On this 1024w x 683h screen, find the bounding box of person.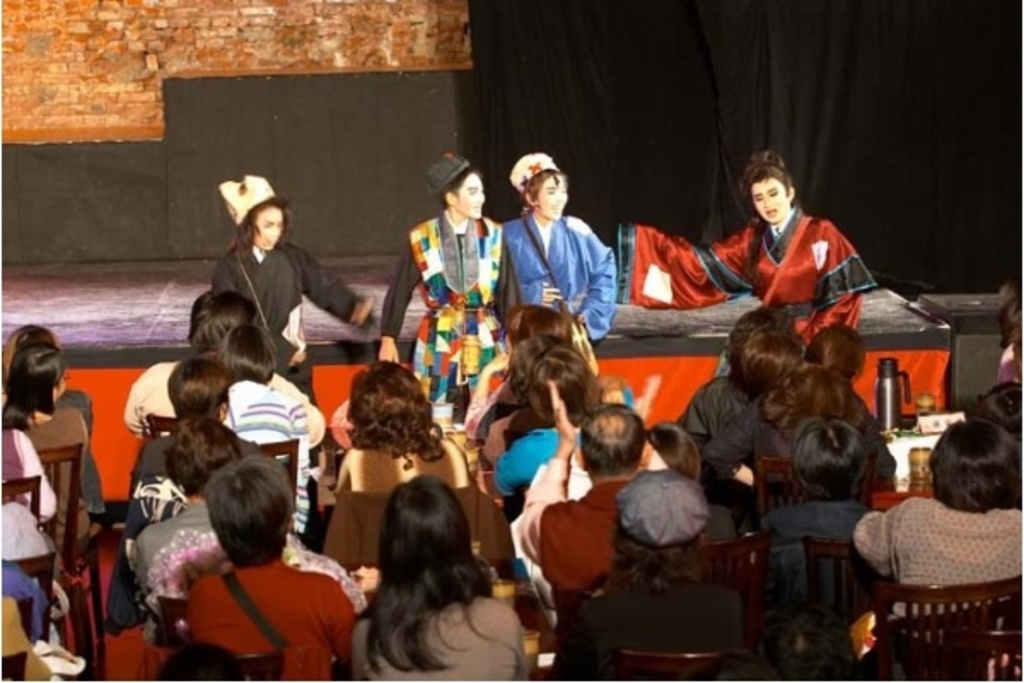
Bounding box: {"x1": 708, "y1": 326, "x2": 884, "y2": 492}.
